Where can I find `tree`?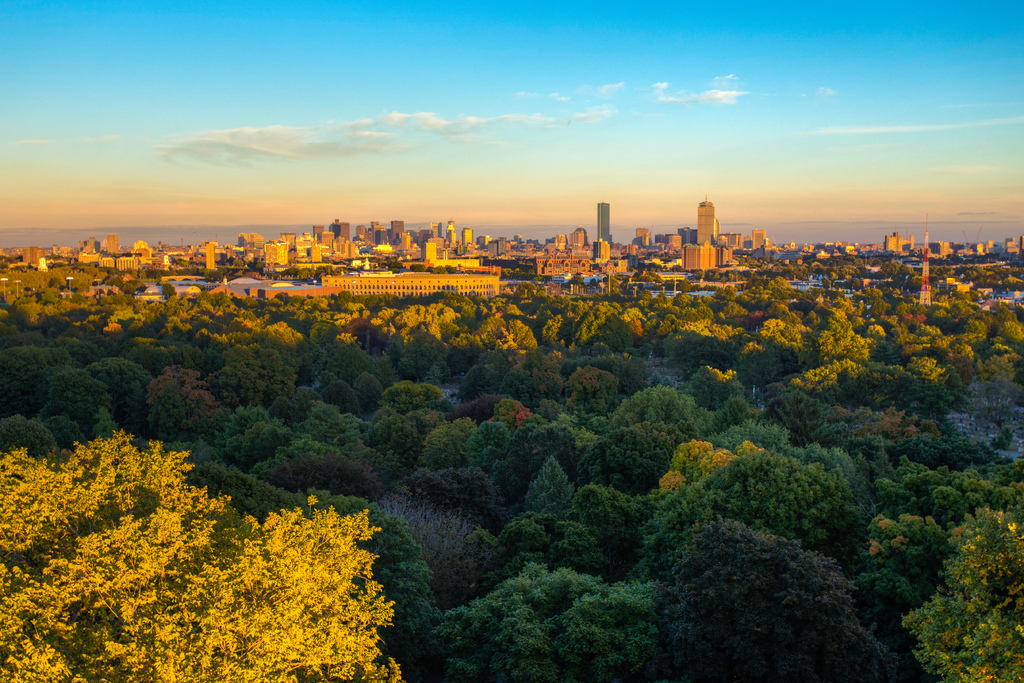
You can find it at [left=369, top=303, right=468, bottom=341].
